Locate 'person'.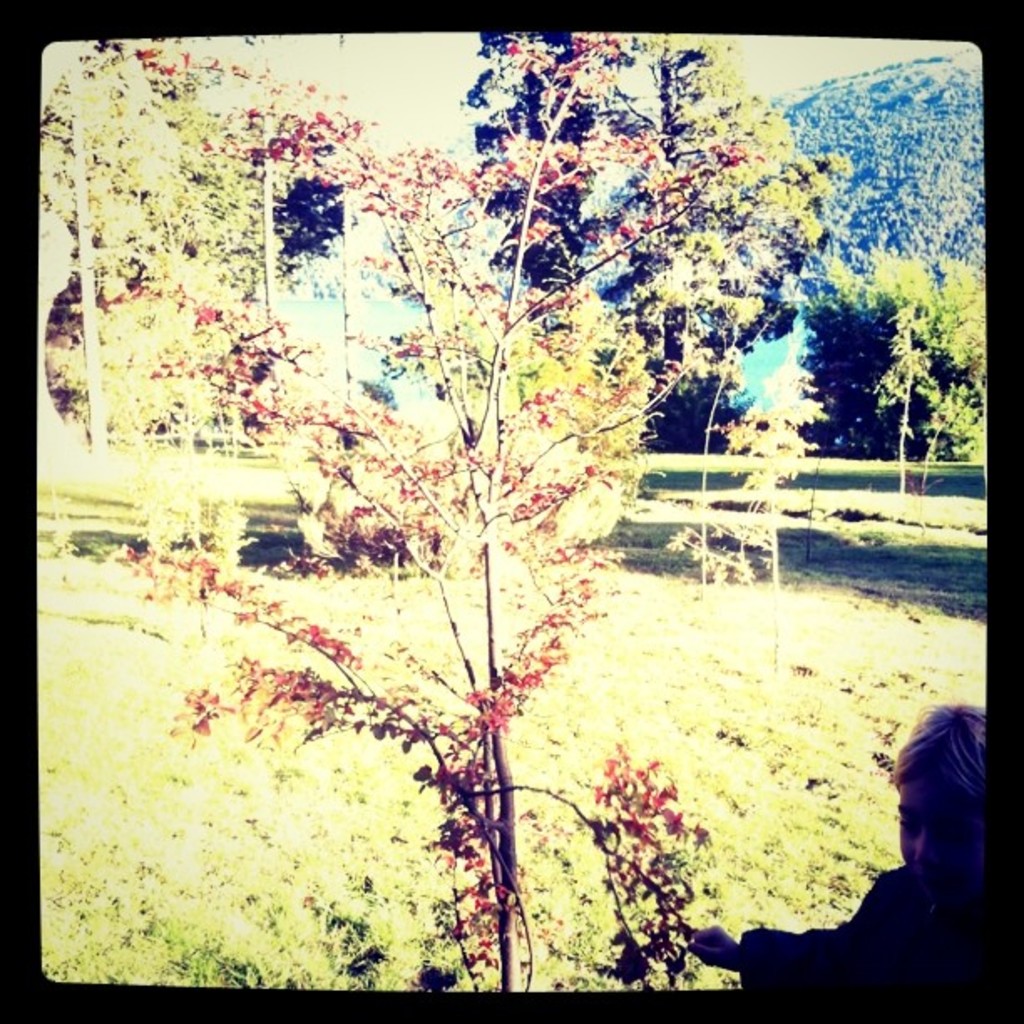
Bounding box: <region>704, 666, 1006, 1002</region>.
